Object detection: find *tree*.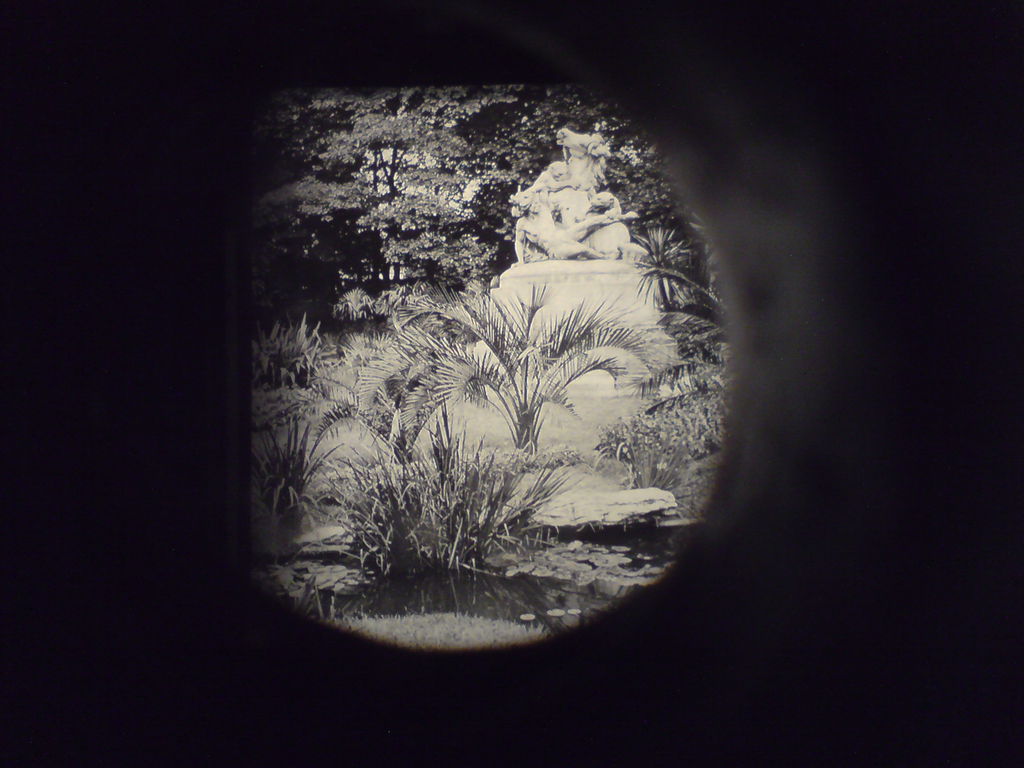
rect(251, 99, 563, 319).
